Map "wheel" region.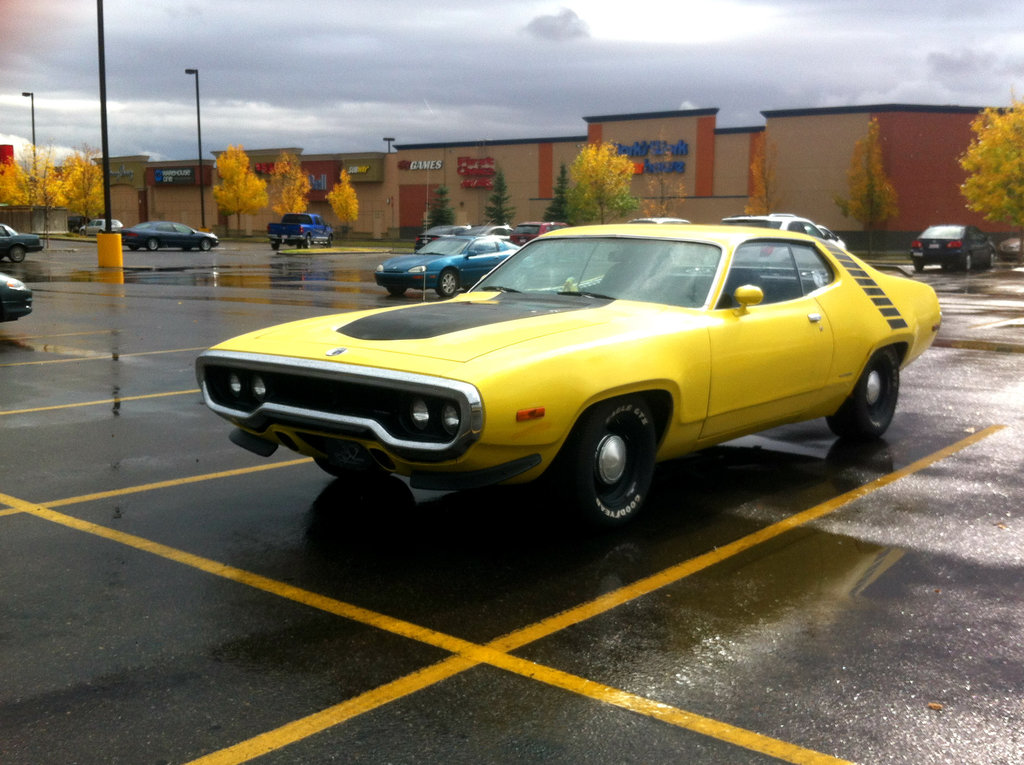
Mapped to crop(146, 237, 158, 246).
